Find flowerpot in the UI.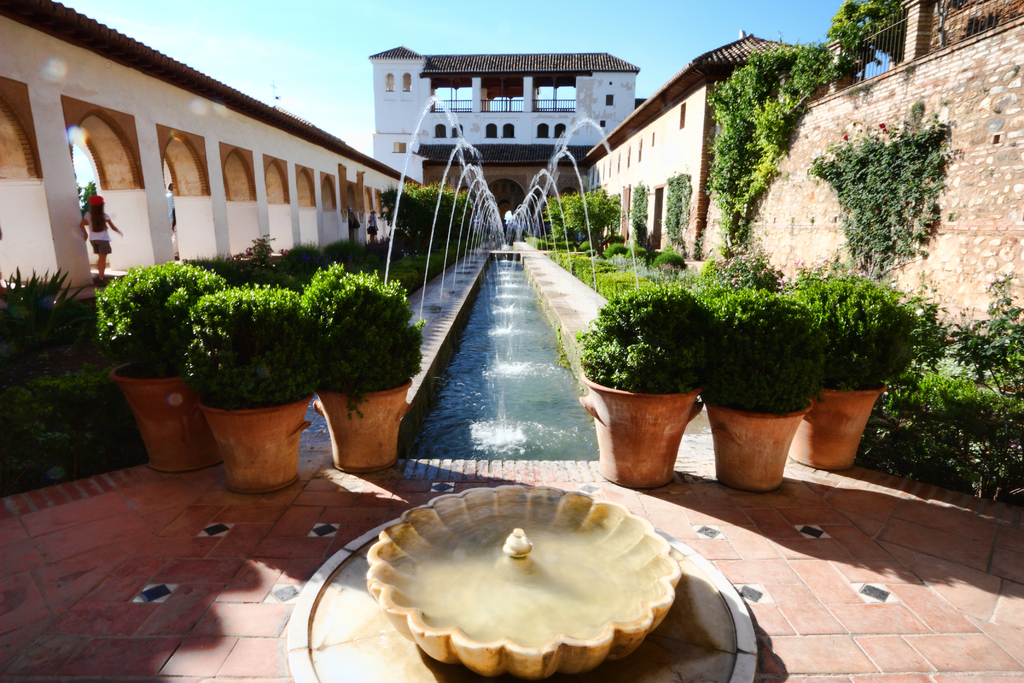
UI element at <box>787,391,881,472</box>.
